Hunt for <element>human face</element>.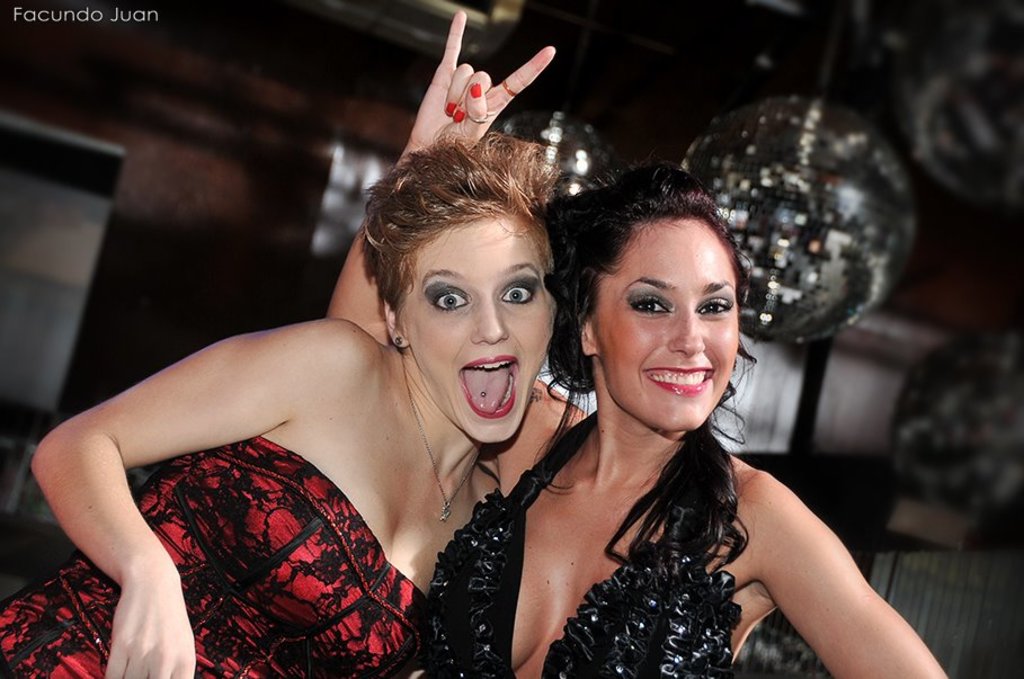
Hunted down at detection(418, 216, 567, 463).
